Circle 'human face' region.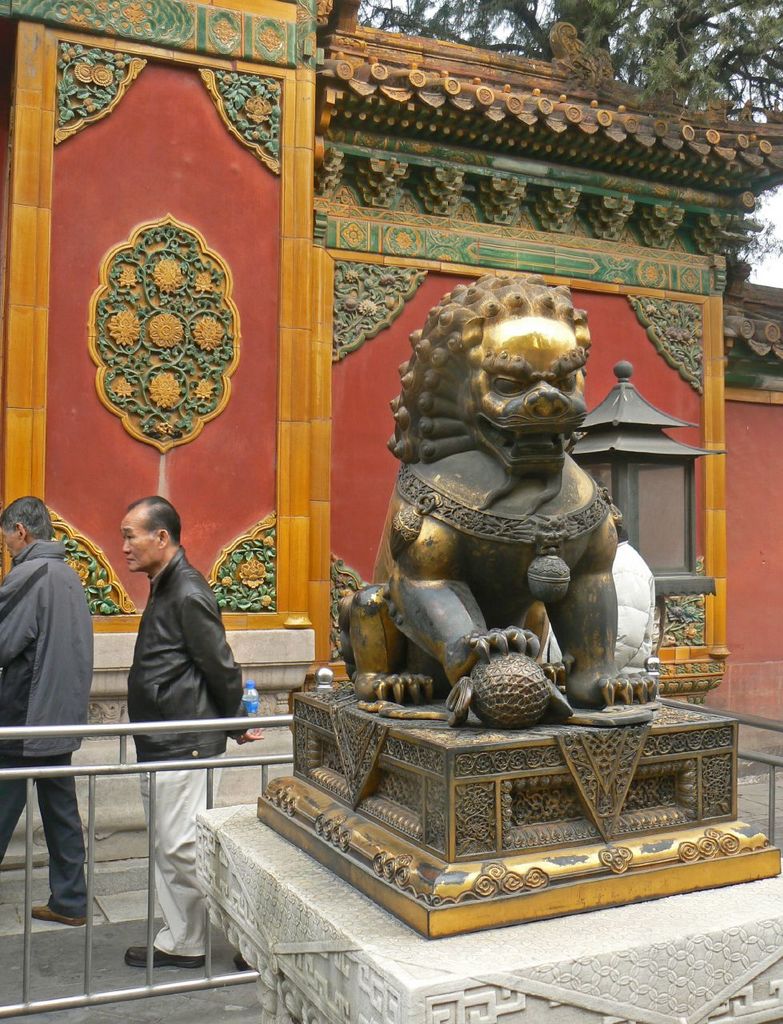
Region: locate(118, 511, 160, 574).
